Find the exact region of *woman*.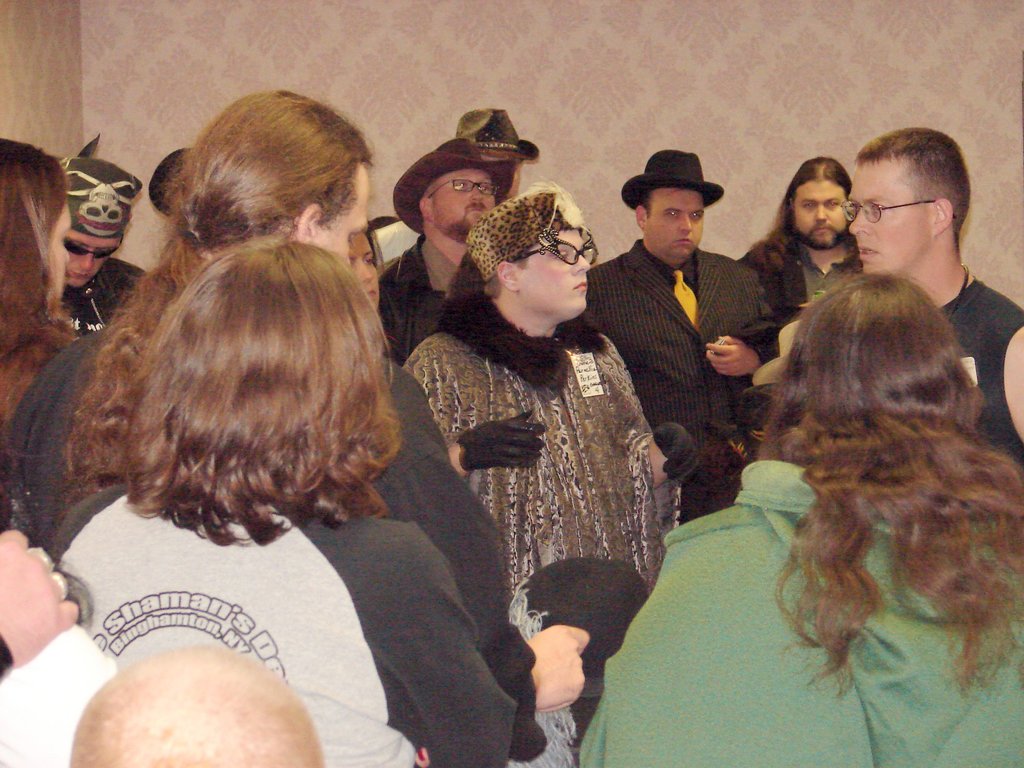
Exact region: BBox(0, 140, 88, 433).
